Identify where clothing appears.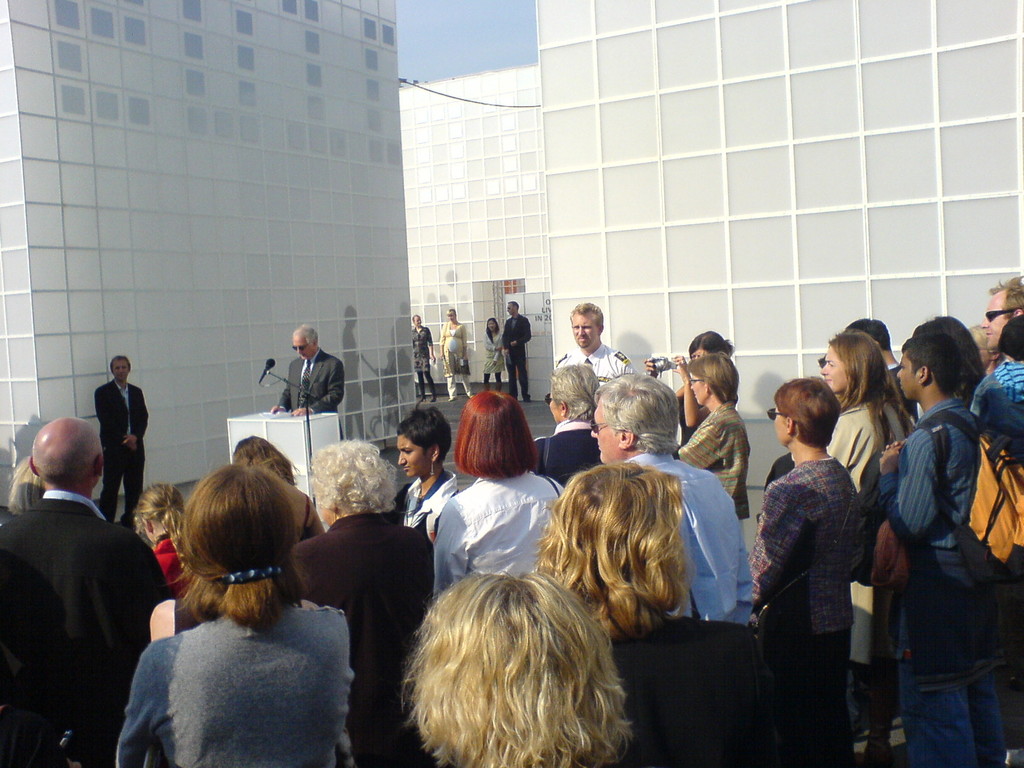
Appears at [410,327,433,400].
